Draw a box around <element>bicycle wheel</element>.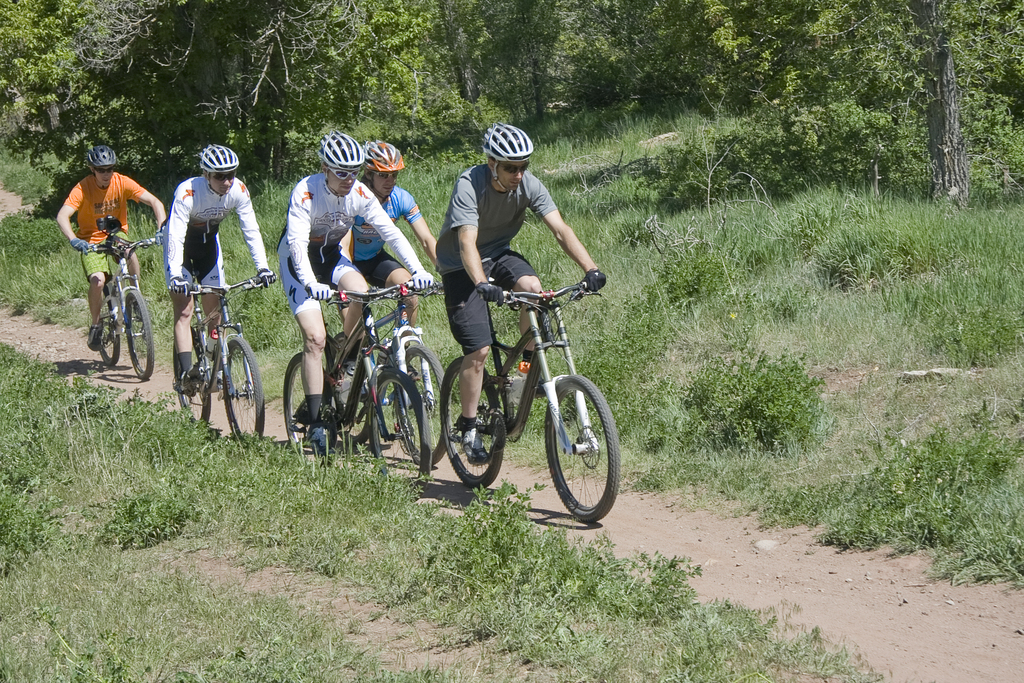
(left=125, top=288, right=154, bottom=383).
